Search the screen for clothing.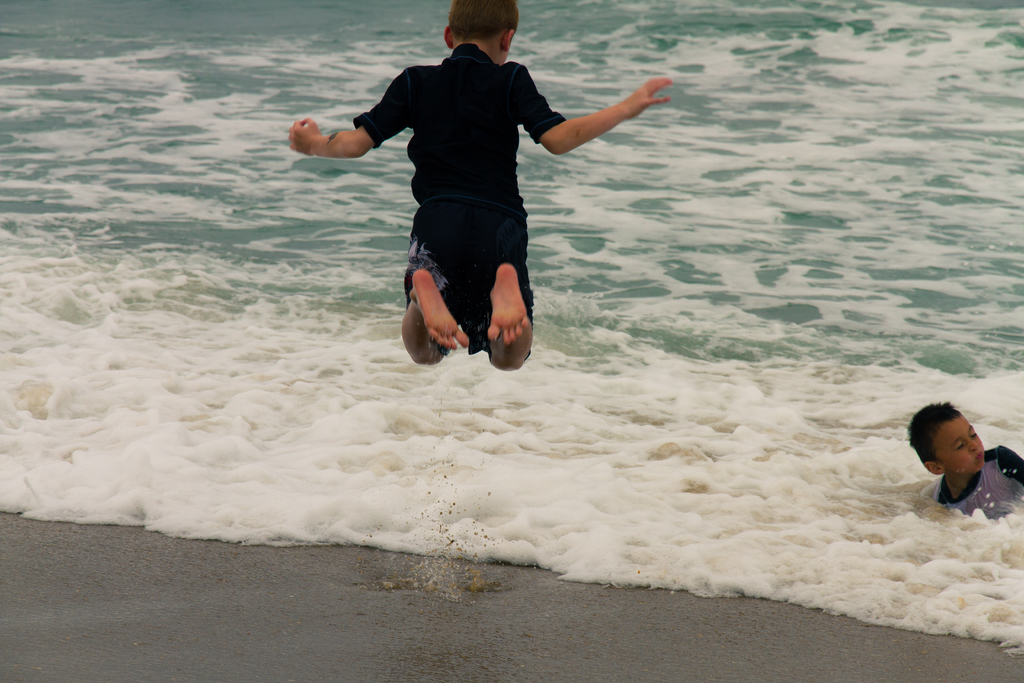
Found at bbox=(925, 444, 1023, 522).
